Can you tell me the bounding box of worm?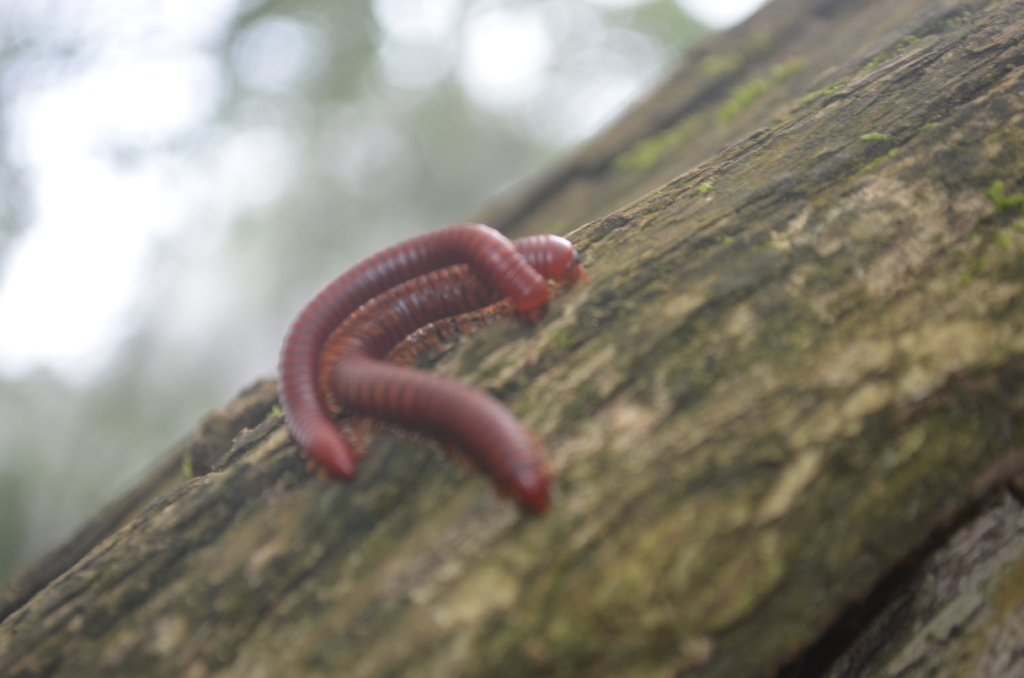
[267, 221, 552, 486].
